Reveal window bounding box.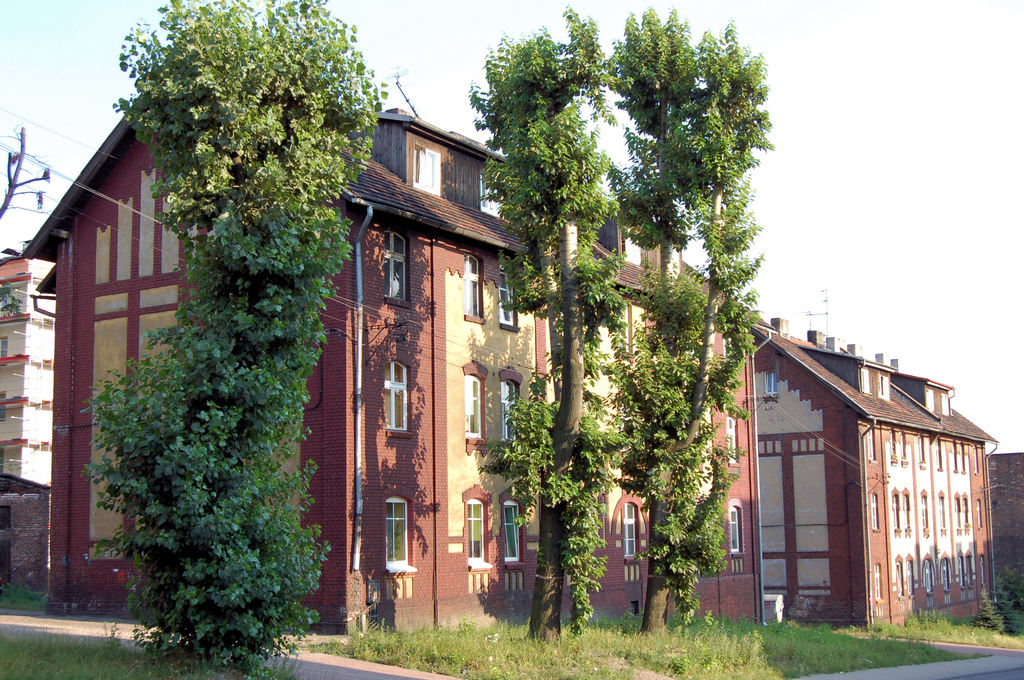
Revealed: 481/172/500/214.
